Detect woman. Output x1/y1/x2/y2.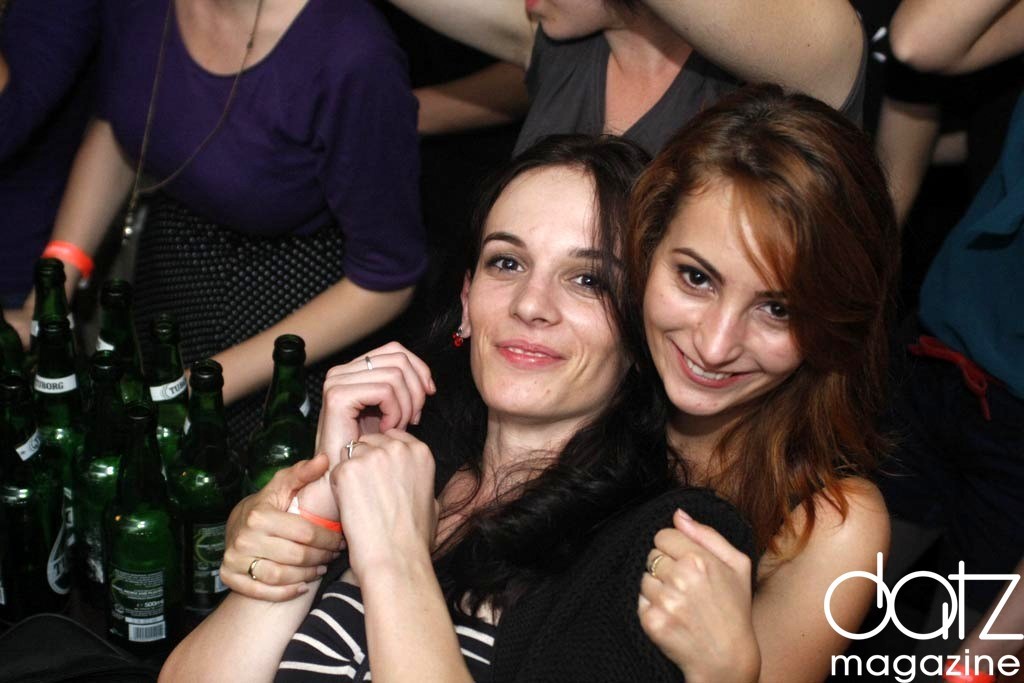
0/0/422/396.
